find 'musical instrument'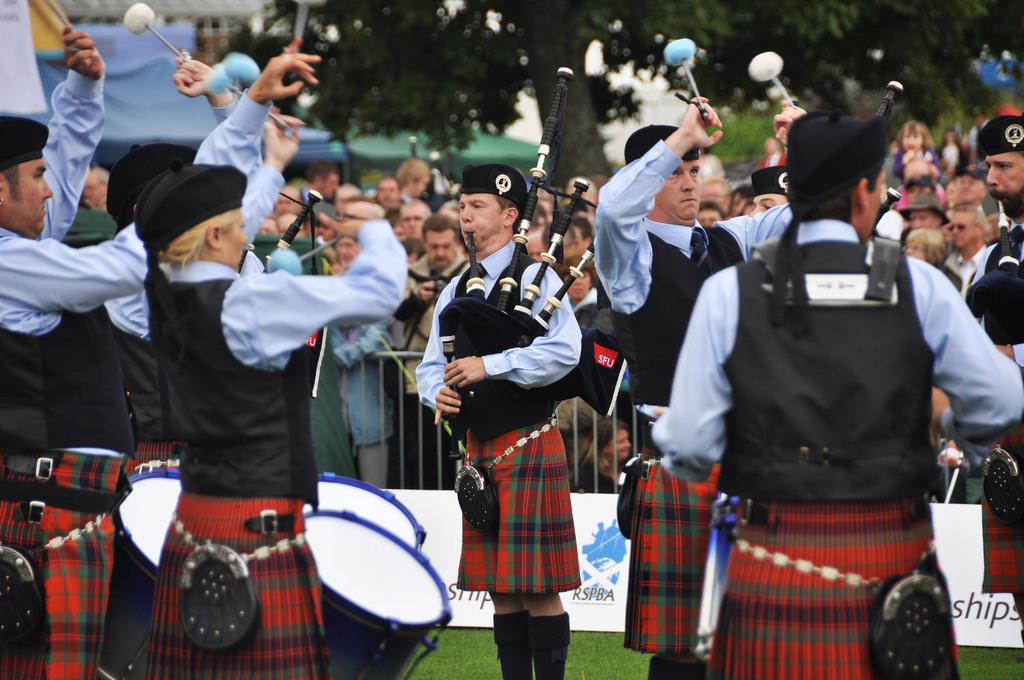
detection(296, 467, 429, 551)
